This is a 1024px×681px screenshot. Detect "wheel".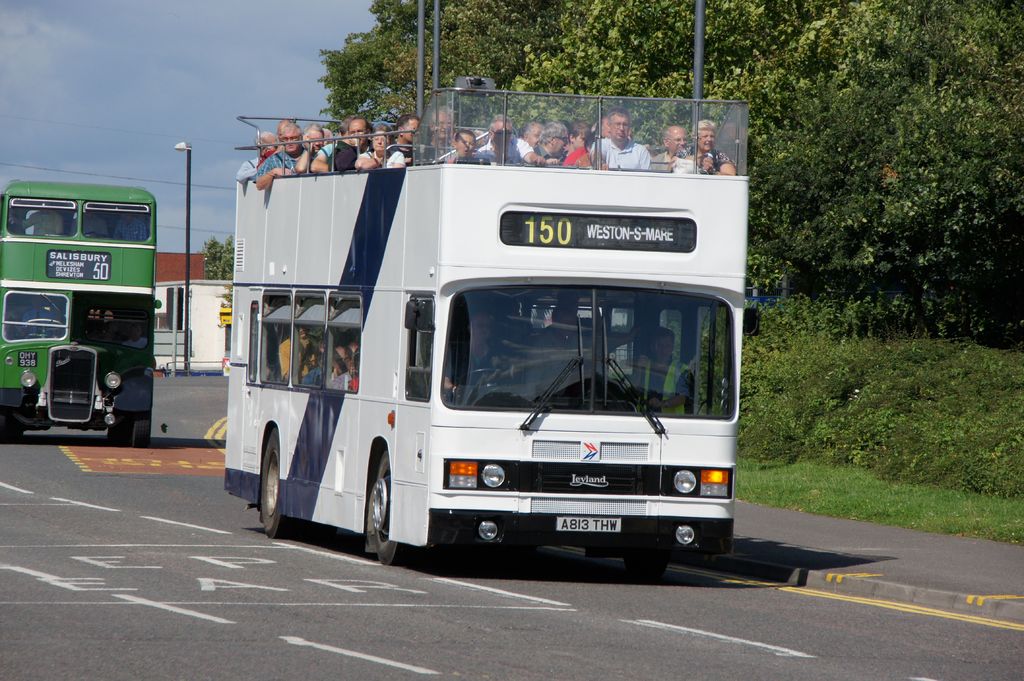
259:424:307:540.
